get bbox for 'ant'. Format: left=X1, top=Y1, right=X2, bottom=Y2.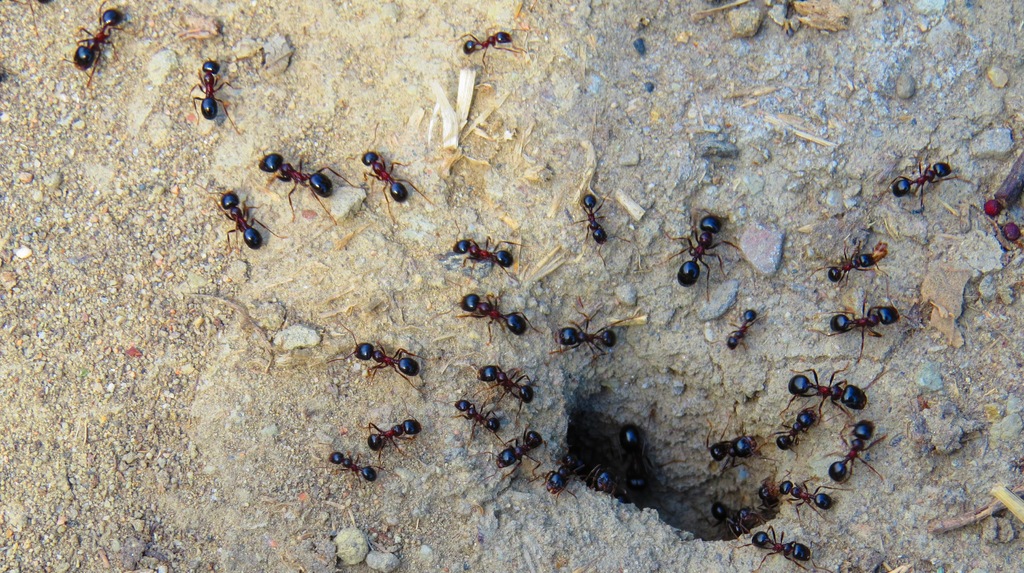
left=447, top=383, right=515, bottom=447.
